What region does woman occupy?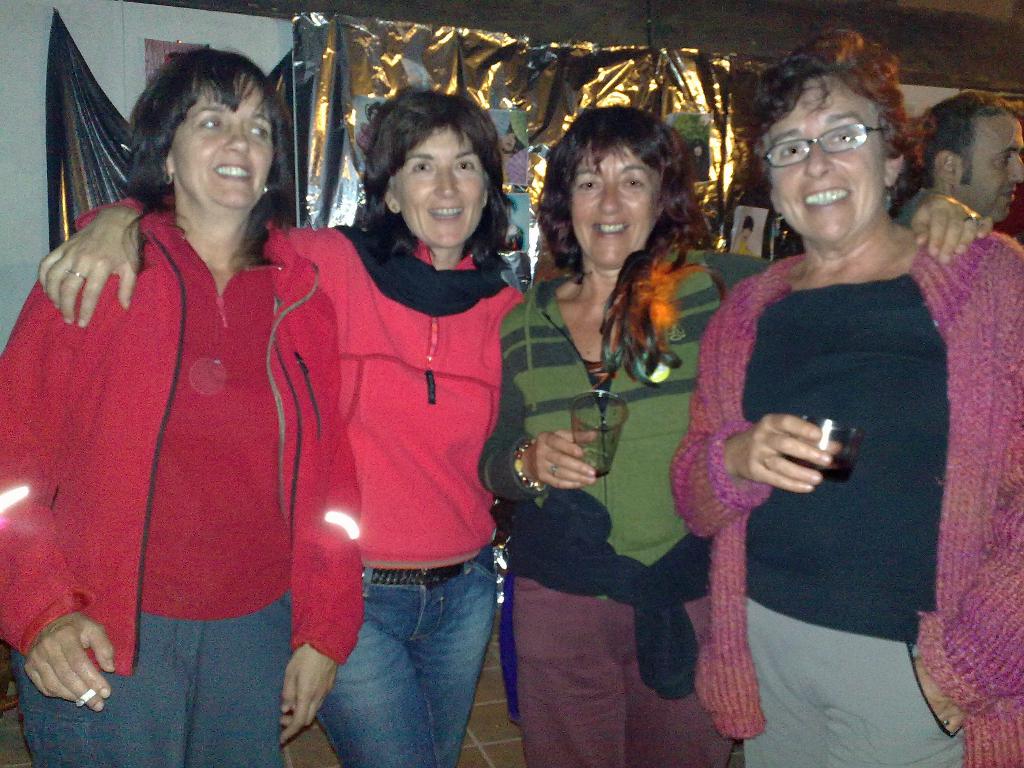
Rect(504, 194, 521, 248).
